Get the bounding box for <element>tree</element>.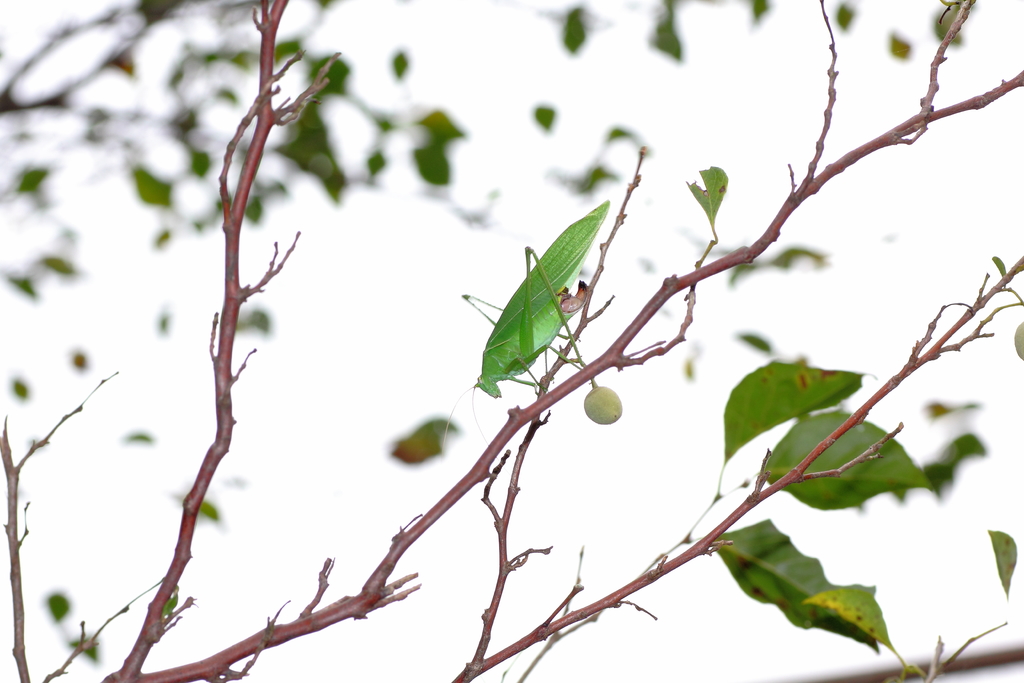
rect(99, 13, 1023, 682).
